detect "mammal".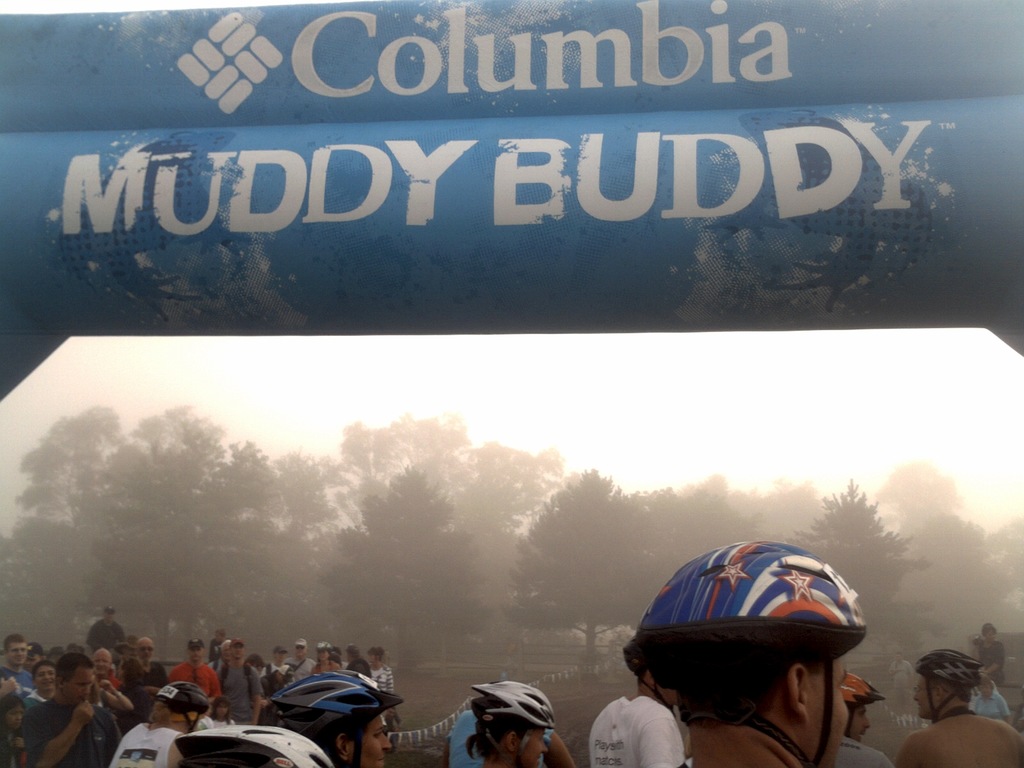
Detected at [890, 651, 918, 714].
